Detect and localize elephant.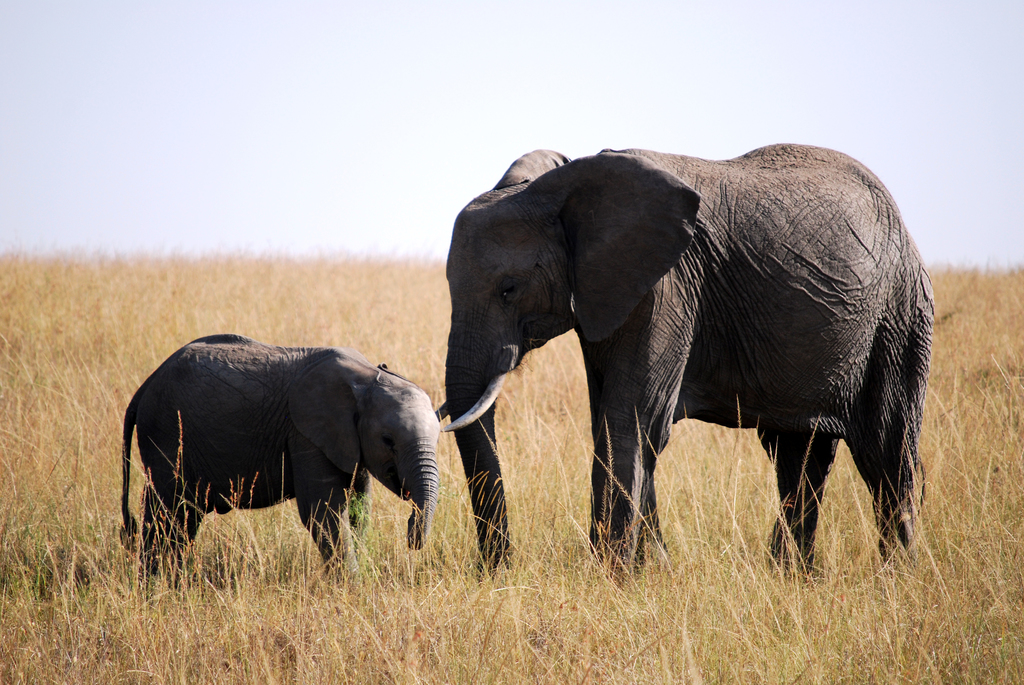
Localized at (120,322,434,567).
